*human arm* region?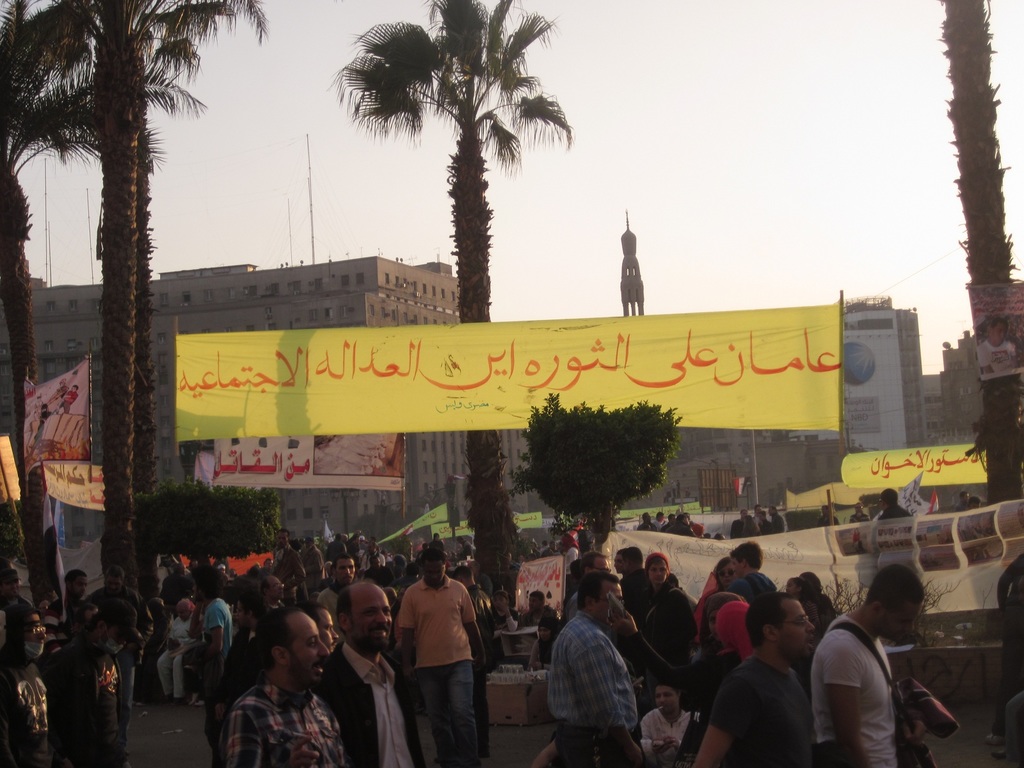
x1=640, y1=716, x2=668, y2=760
